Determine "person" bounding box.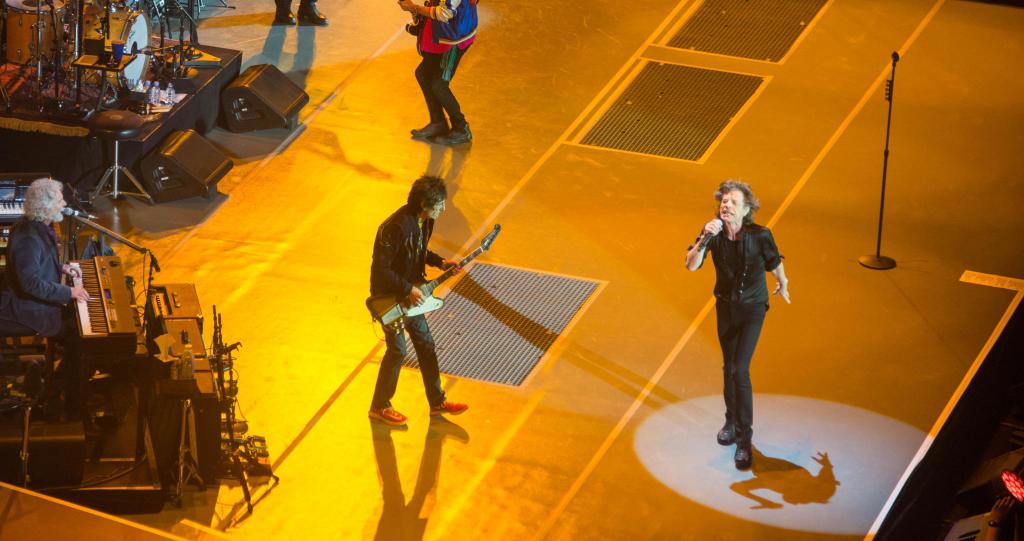
Determined: [x1=362, y1=149, x2=456, y2=472].
